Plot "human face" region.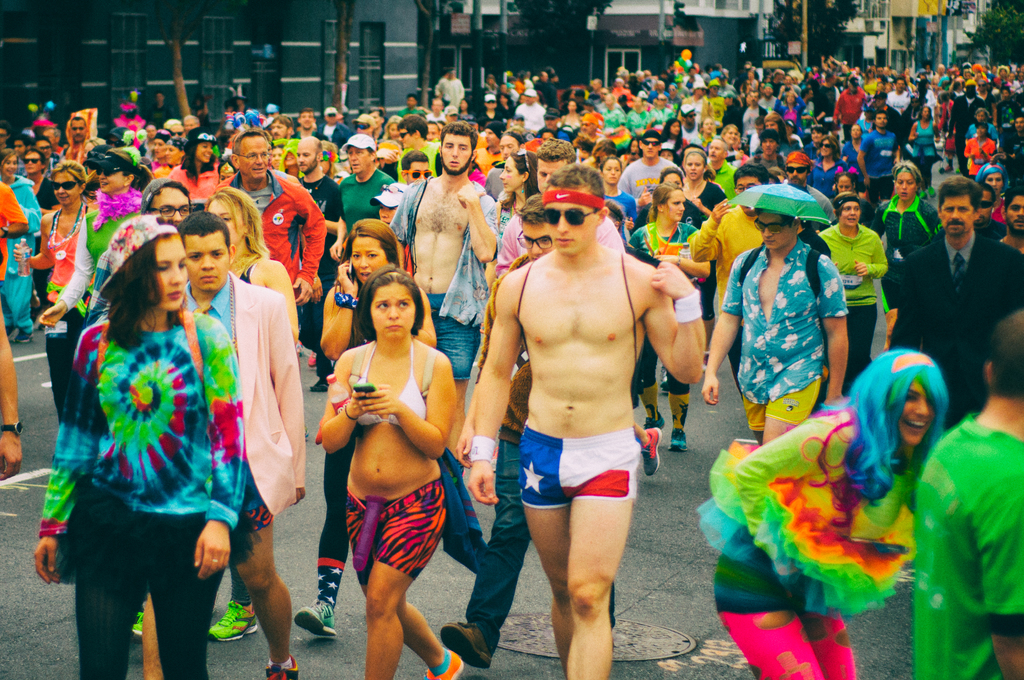
Plotted at box=[0, 110, 88, 176].
